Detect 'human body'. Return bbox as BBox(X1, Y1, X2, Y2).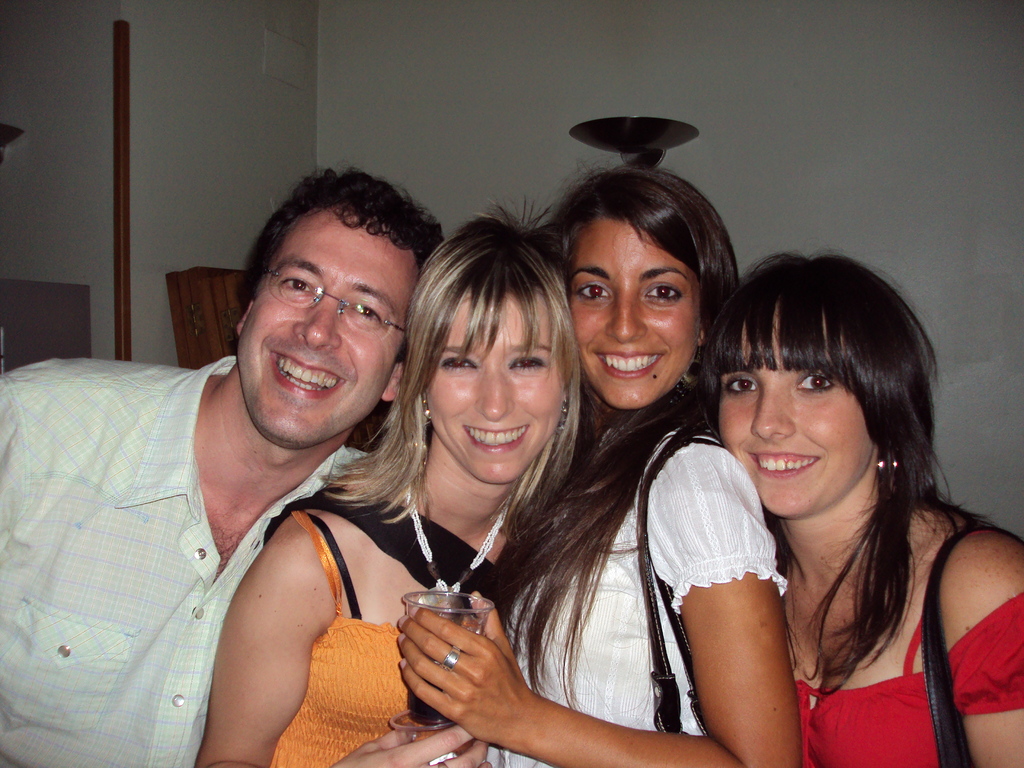
BBox(195, 458, 534, 767).
